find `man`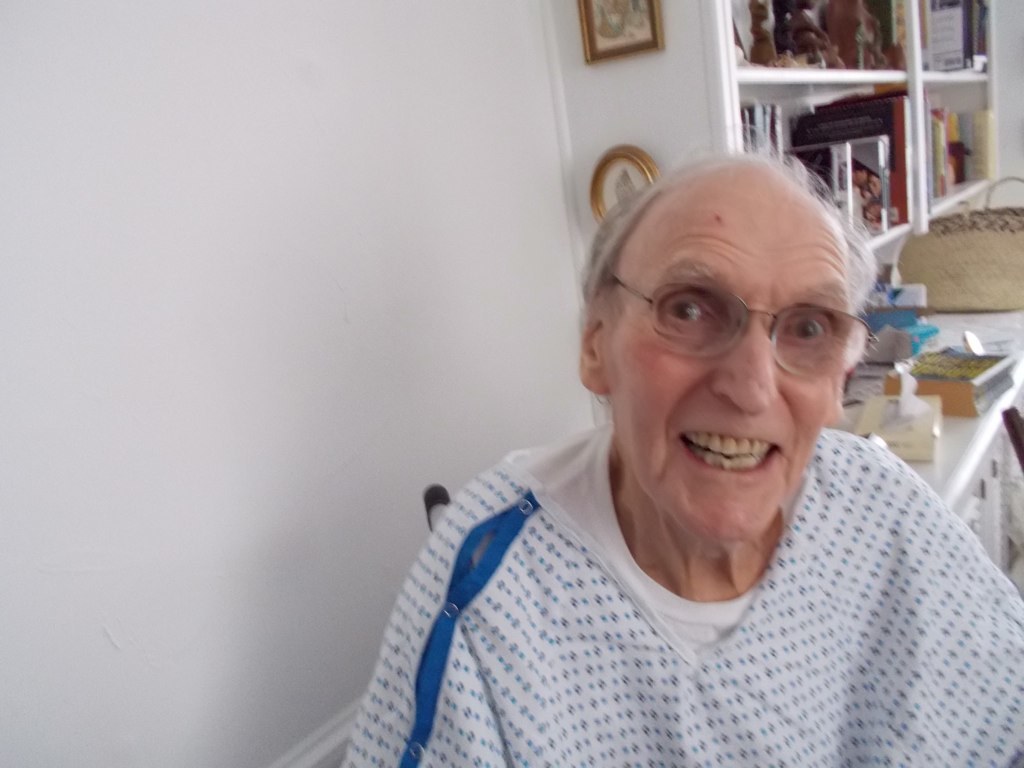
bbox(321, 86, 1010, 748)
